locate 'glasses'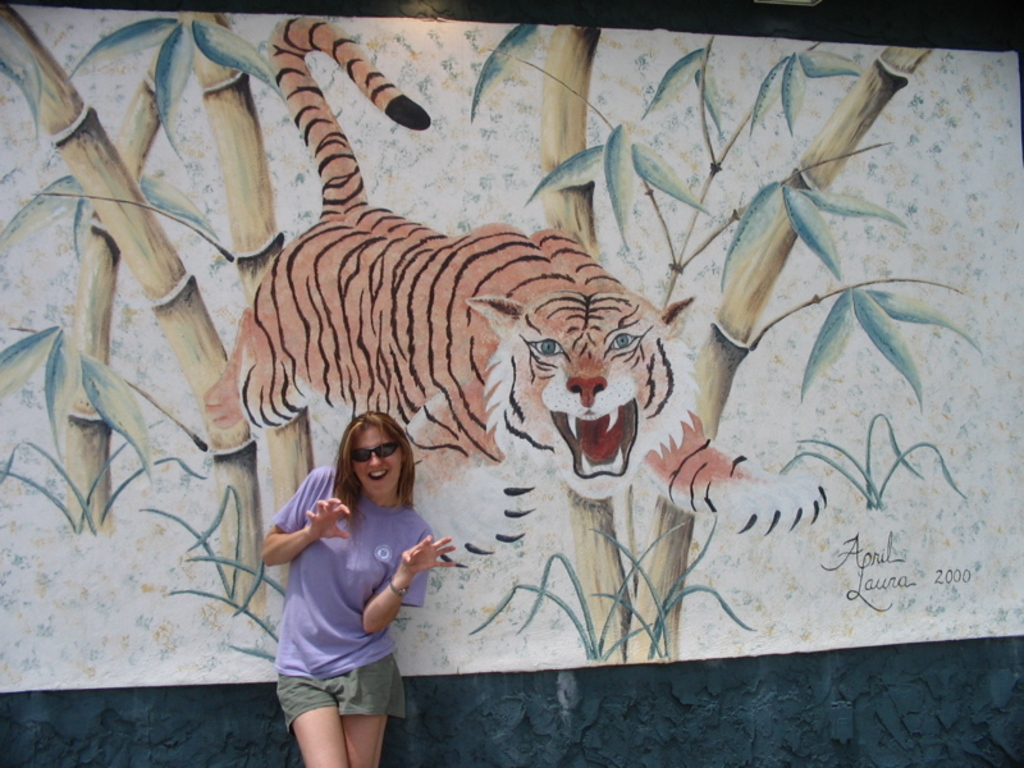
box=[351, 434, 406, 466]
